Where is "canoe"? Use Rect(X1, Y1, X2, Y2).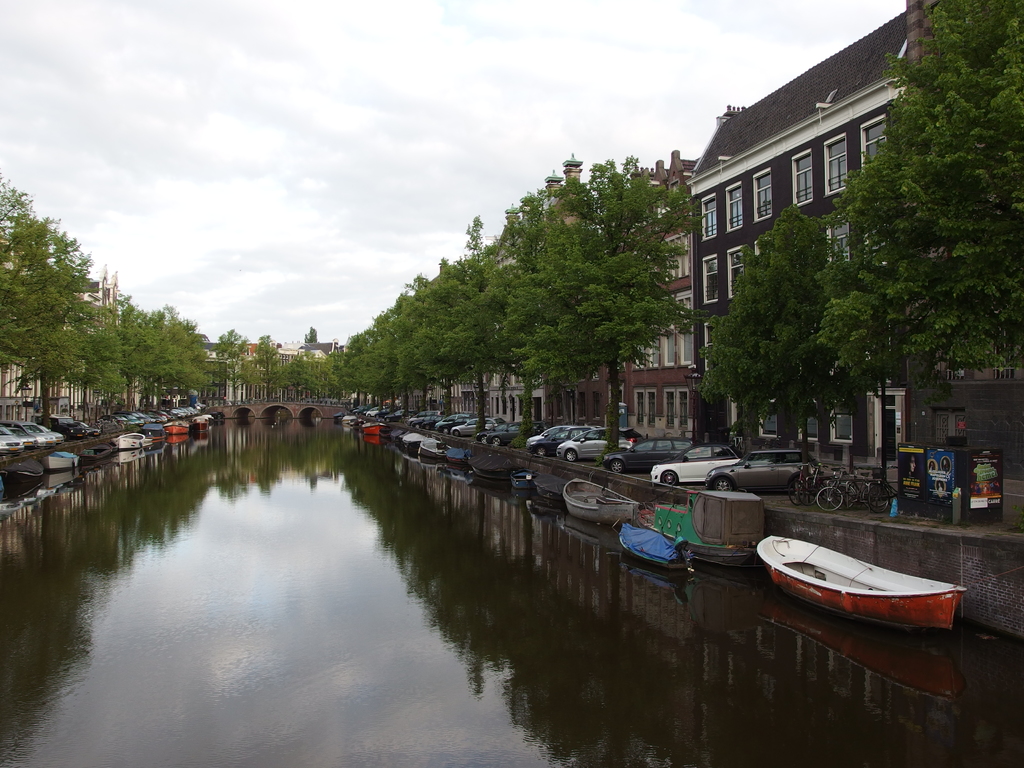
Rect(0, 452, 45, 498).
